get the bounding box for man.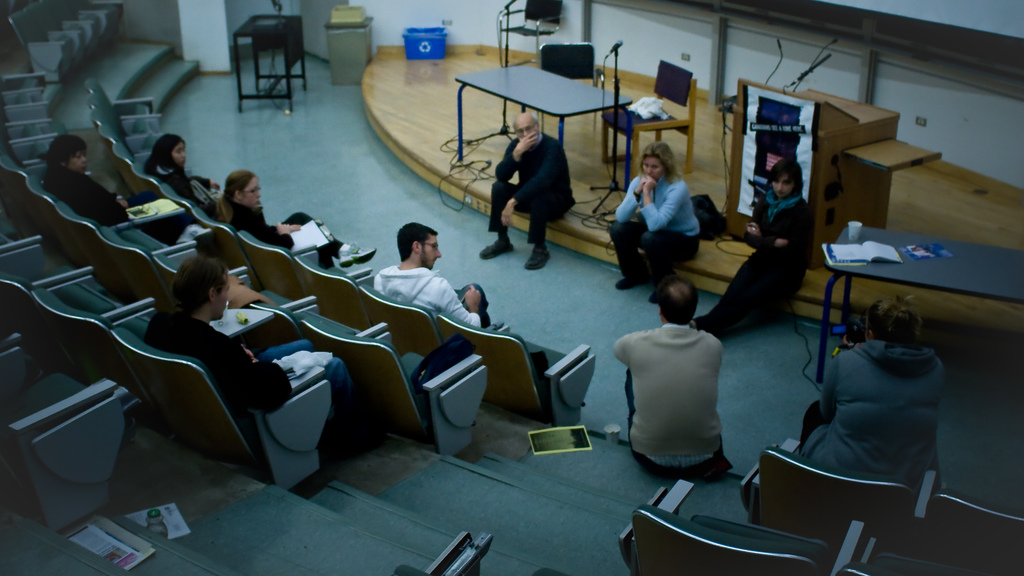
pyautogui.locateOnScreen(362, 206, 483, 341).
